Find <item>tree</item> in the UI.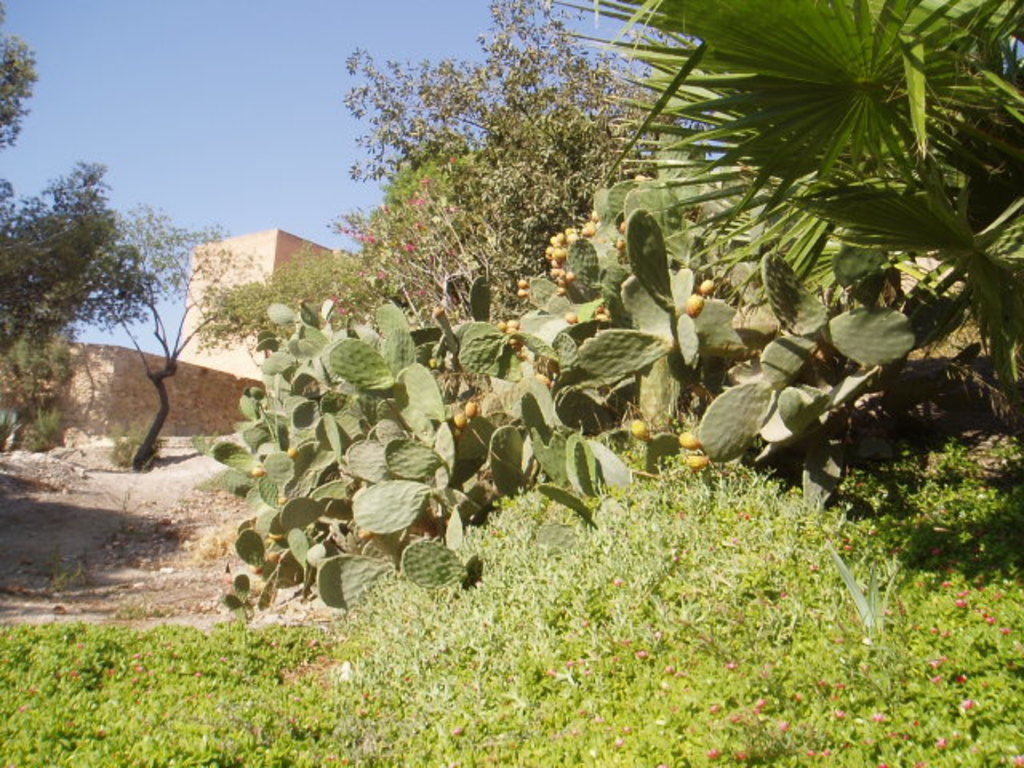
UI element at <region>78, 198, 243, 472</region>.
